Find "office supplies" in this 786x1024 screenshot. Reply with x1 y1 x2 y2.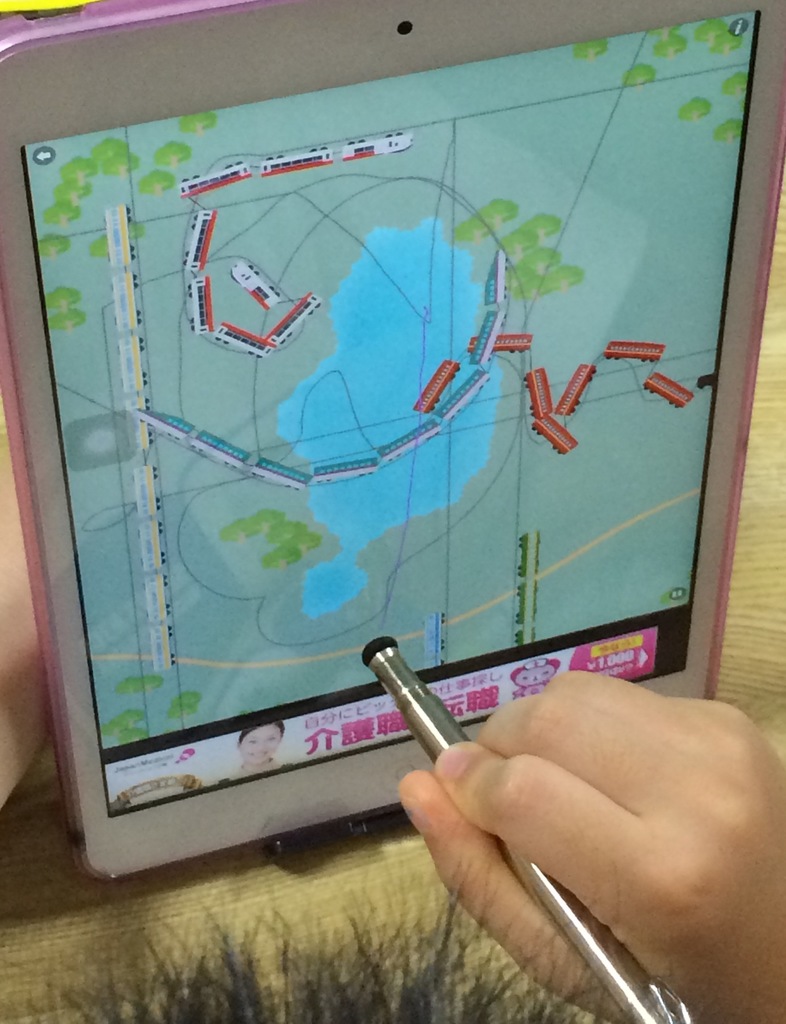
83 0 785 960.
